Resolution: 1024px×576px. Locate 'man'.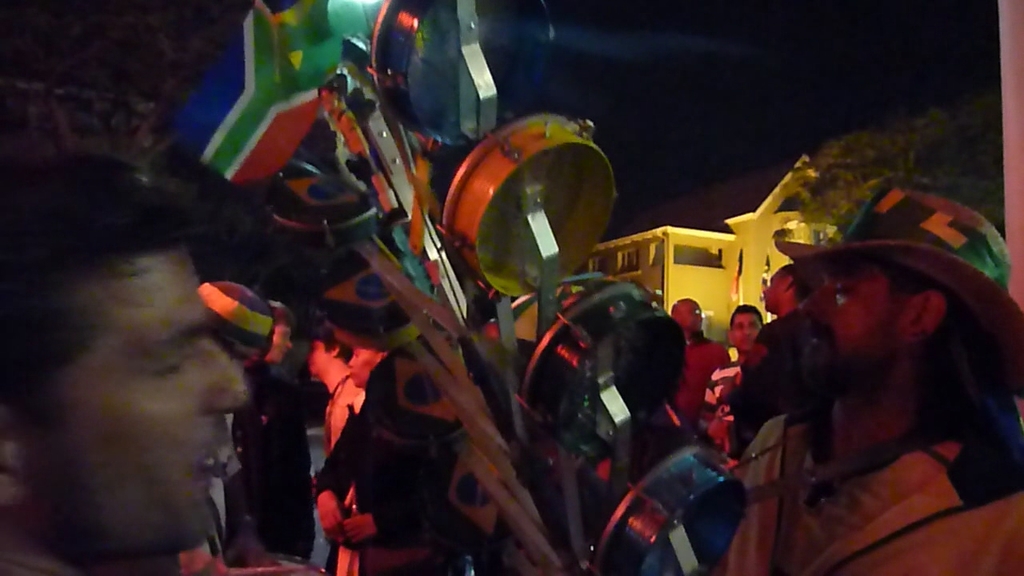
194, 281, 246, 568.
